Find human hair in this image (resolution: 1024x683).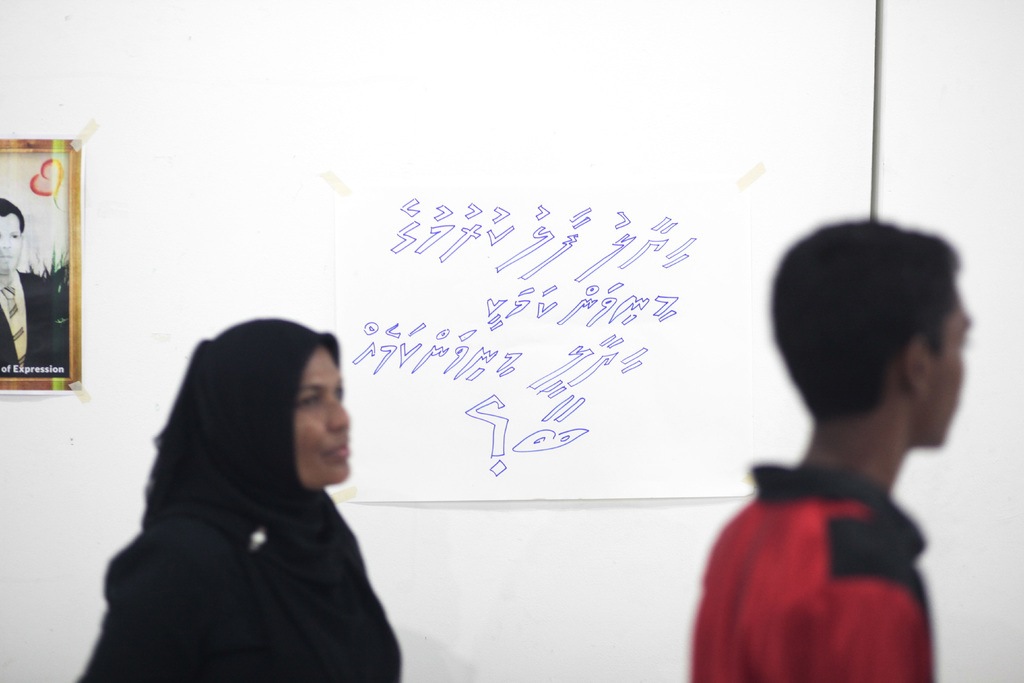
[x1=792, y1=230, x2=979, y2=447].
